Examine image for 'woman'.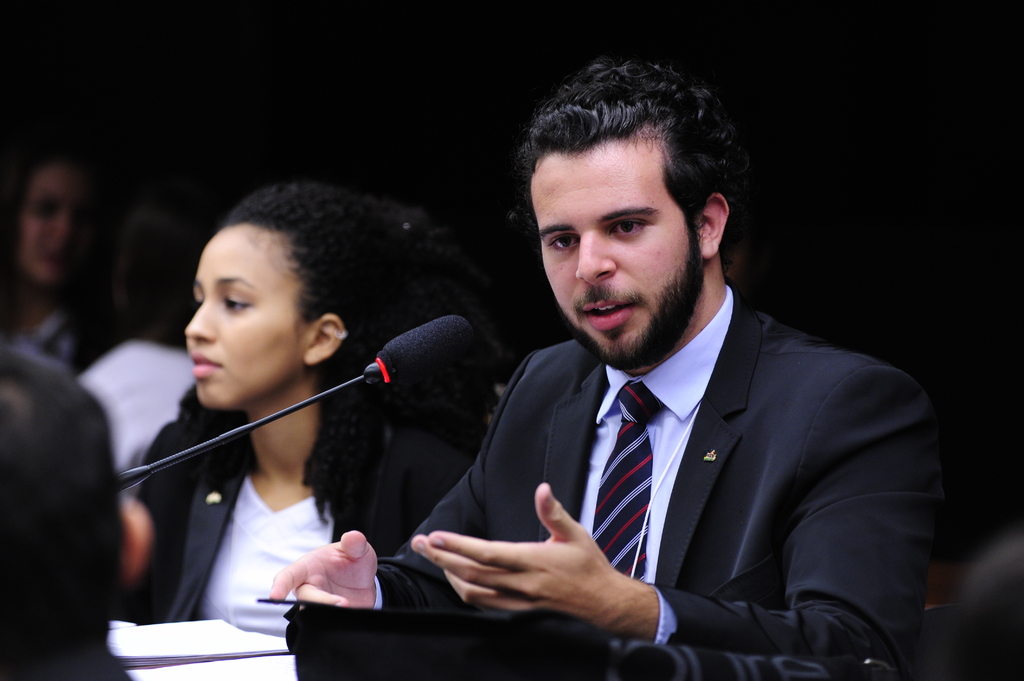
Examination result: x1=83, y1=195, x2=215, y2=476.
